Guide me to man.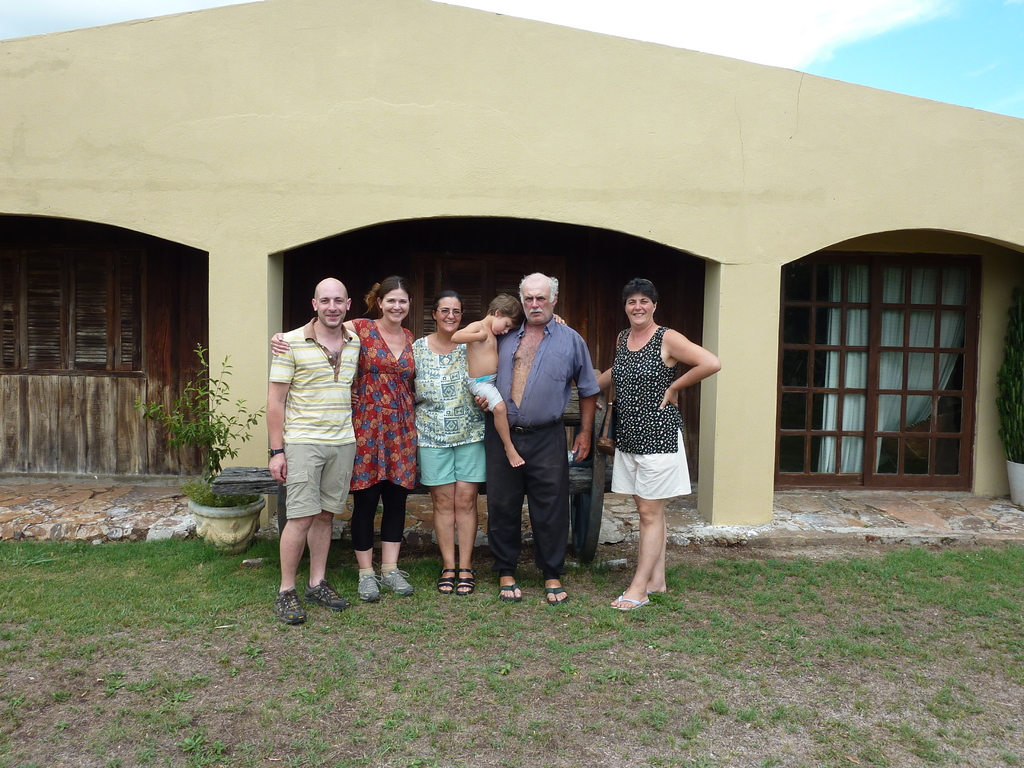
Guidance: detection(473, 269, 603, 600).
